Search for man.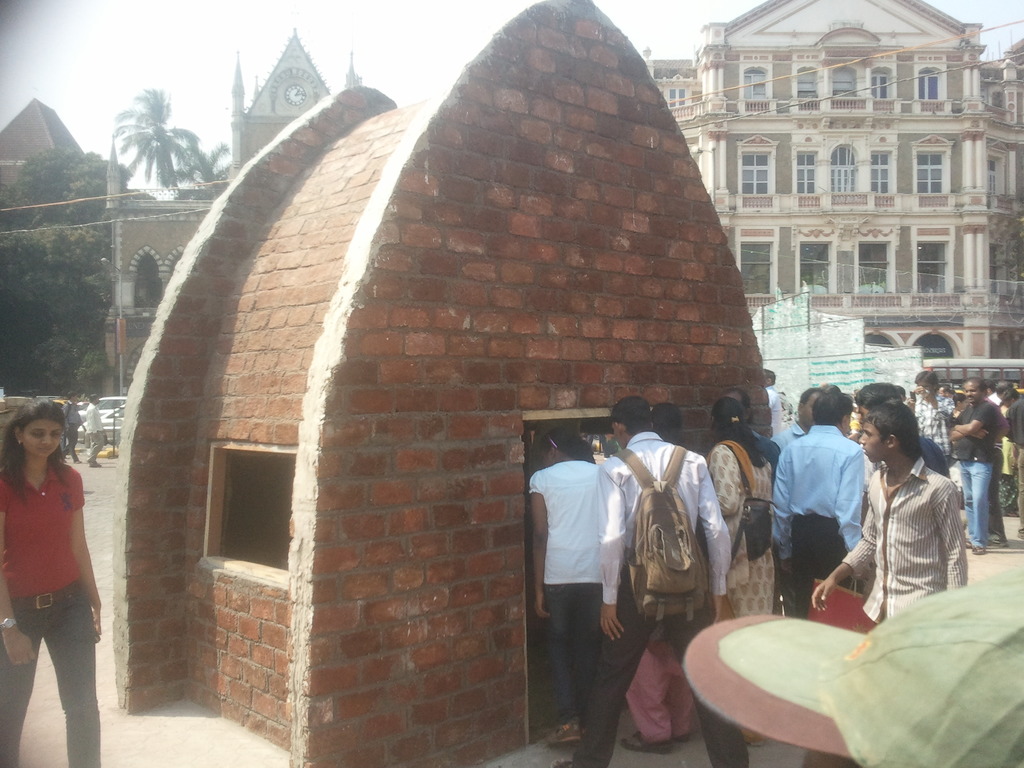
Found at [62,389,86,463].
